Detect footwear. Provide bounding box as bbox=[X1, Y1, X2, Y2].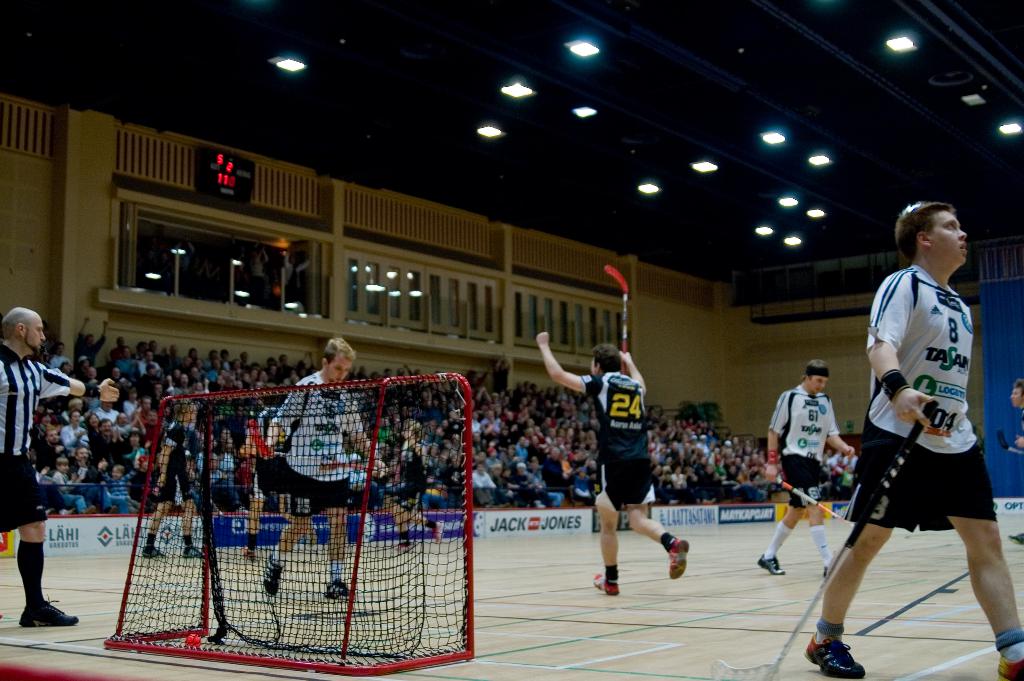
bbox=[595, 573, 619, 594].
